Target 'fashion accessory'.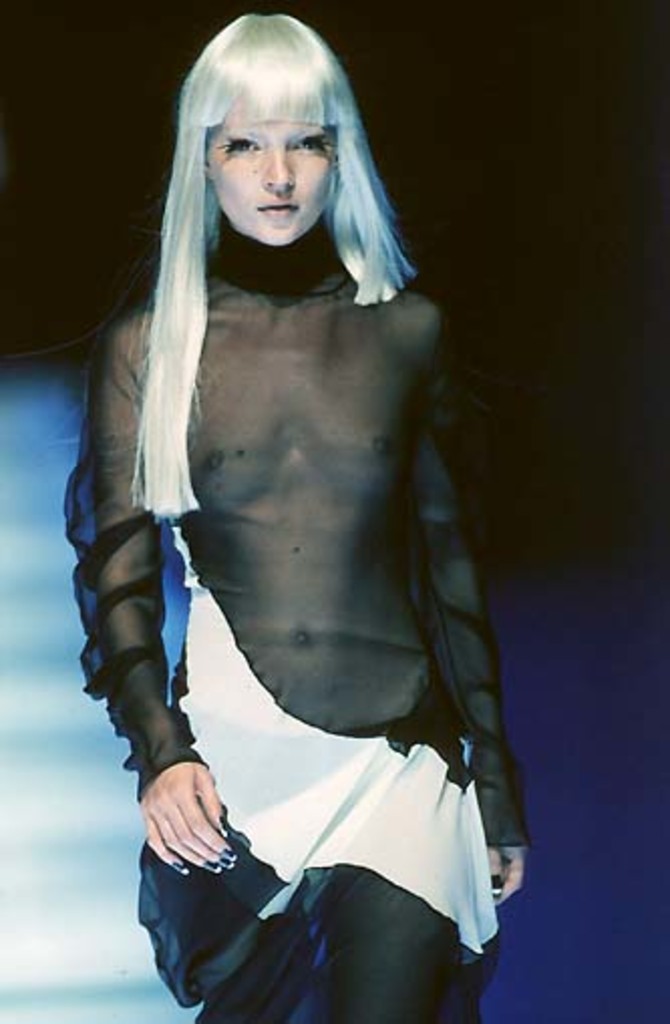
Target region: {"x1": 481, "y1": 865, "x2": 509, "y2": 905}.
